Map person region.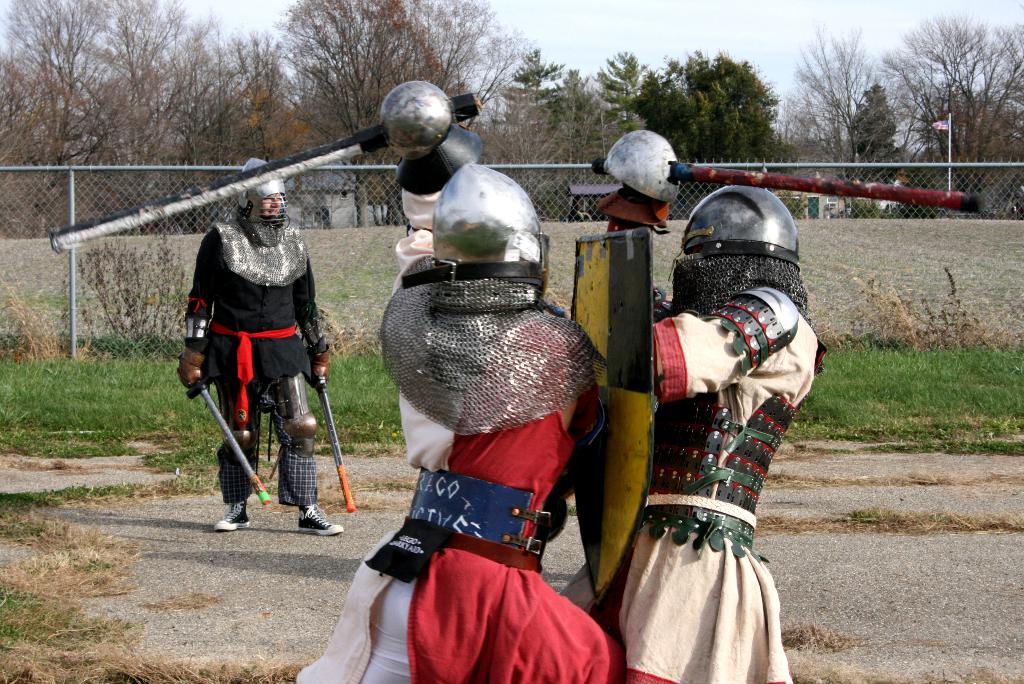
Mapped to x1=296 y1=158 x2=627 y2=683.
